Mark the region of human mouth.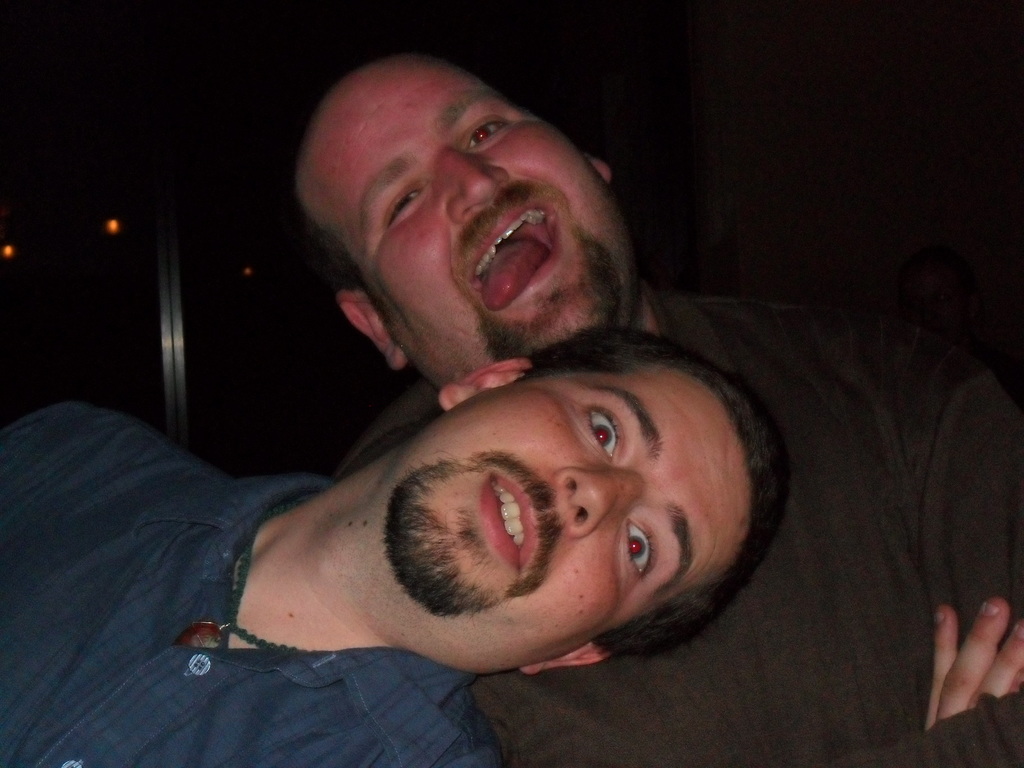
Region: bbox=(483, 471, 532, 571).
